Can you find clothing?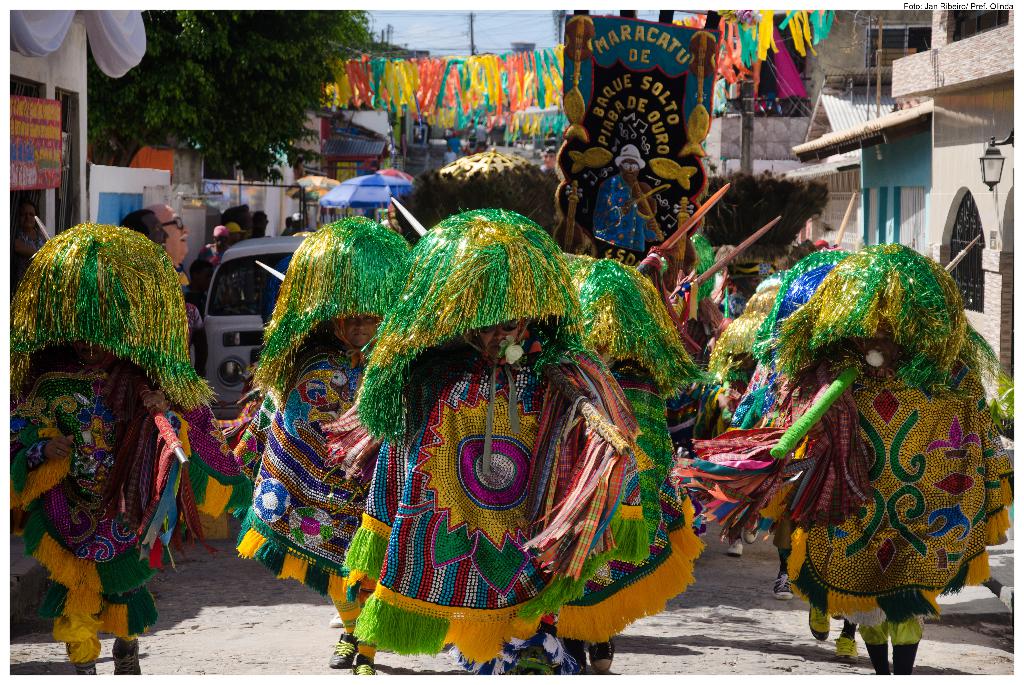
Yes, bounding box: box=[776, 259, 1009, 663].
